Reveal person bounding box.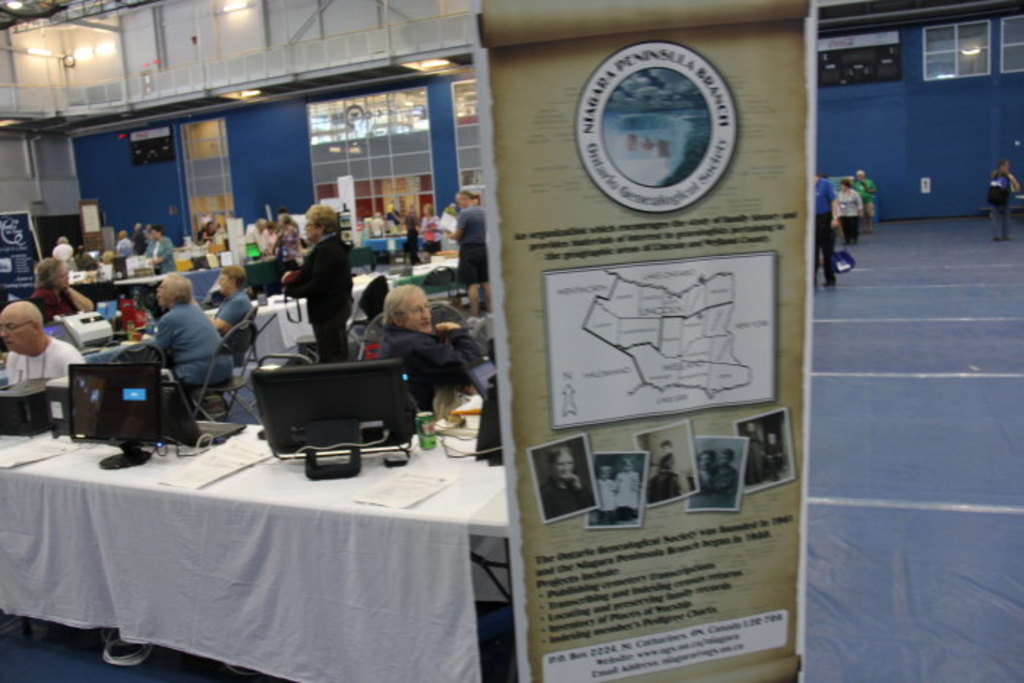
Revealed: crop(592, 464, 617, 528).
